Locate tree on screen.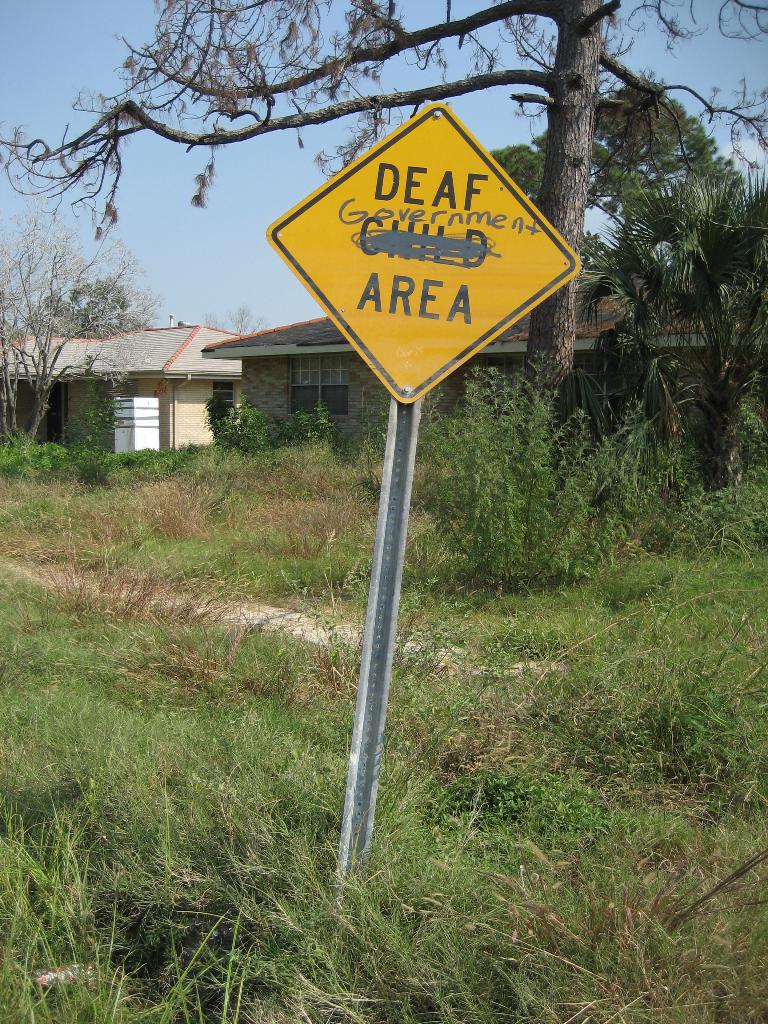
On screen at <box>0,0,767,429</box>.
